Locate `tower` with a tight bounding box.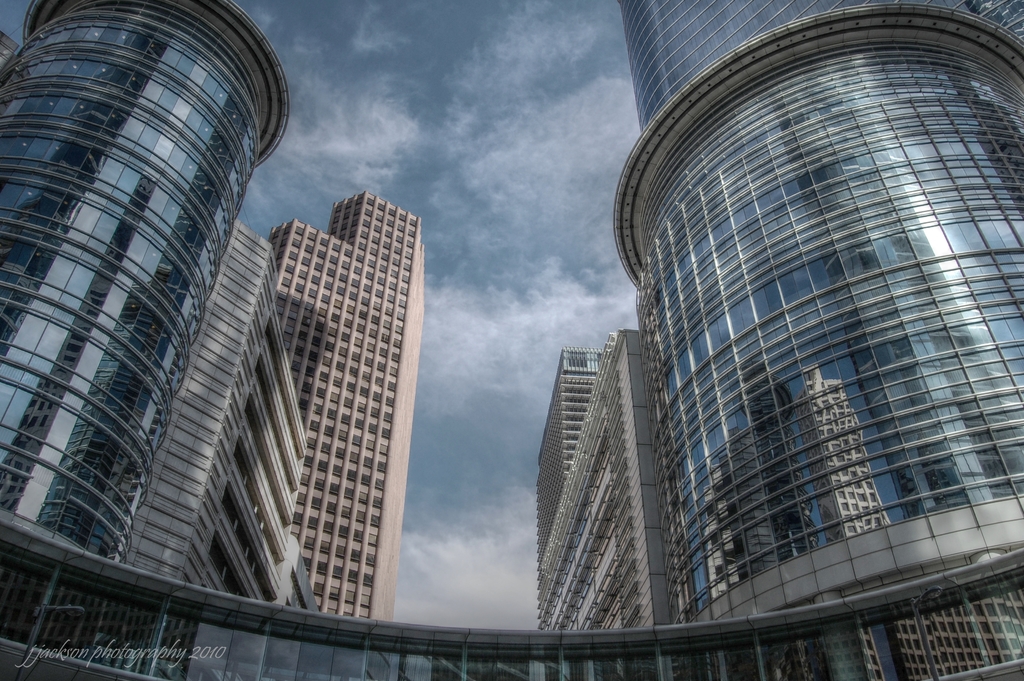
region(0, 1, 1023, 680).
